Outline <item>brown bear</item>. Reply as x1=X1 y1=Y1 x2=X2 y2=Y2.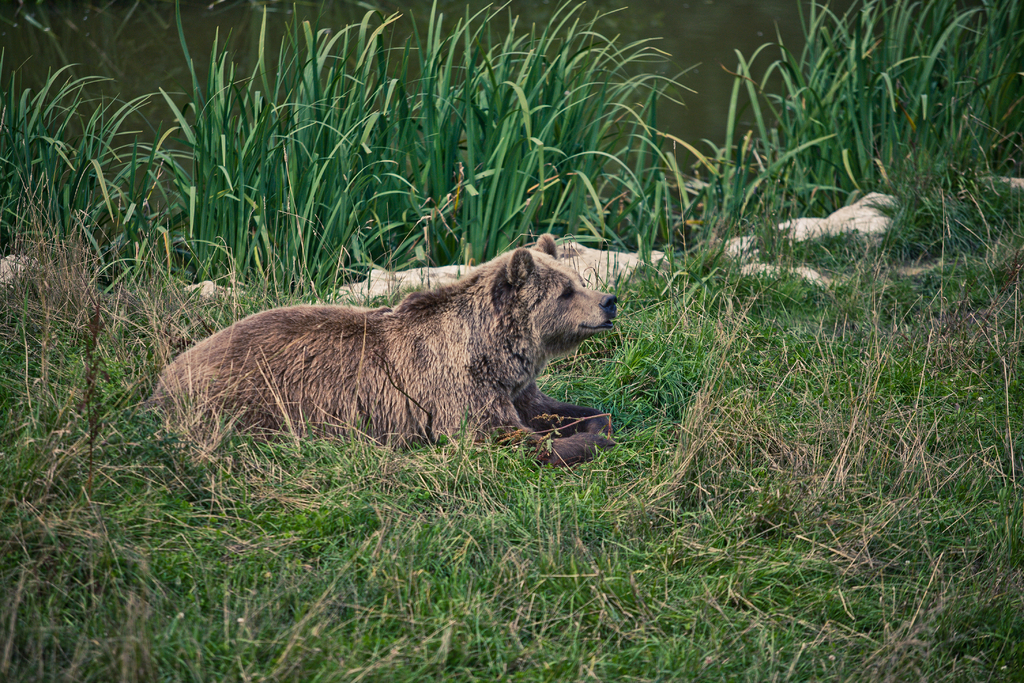
x1=150 y1=231 x2=621 y2=473.
